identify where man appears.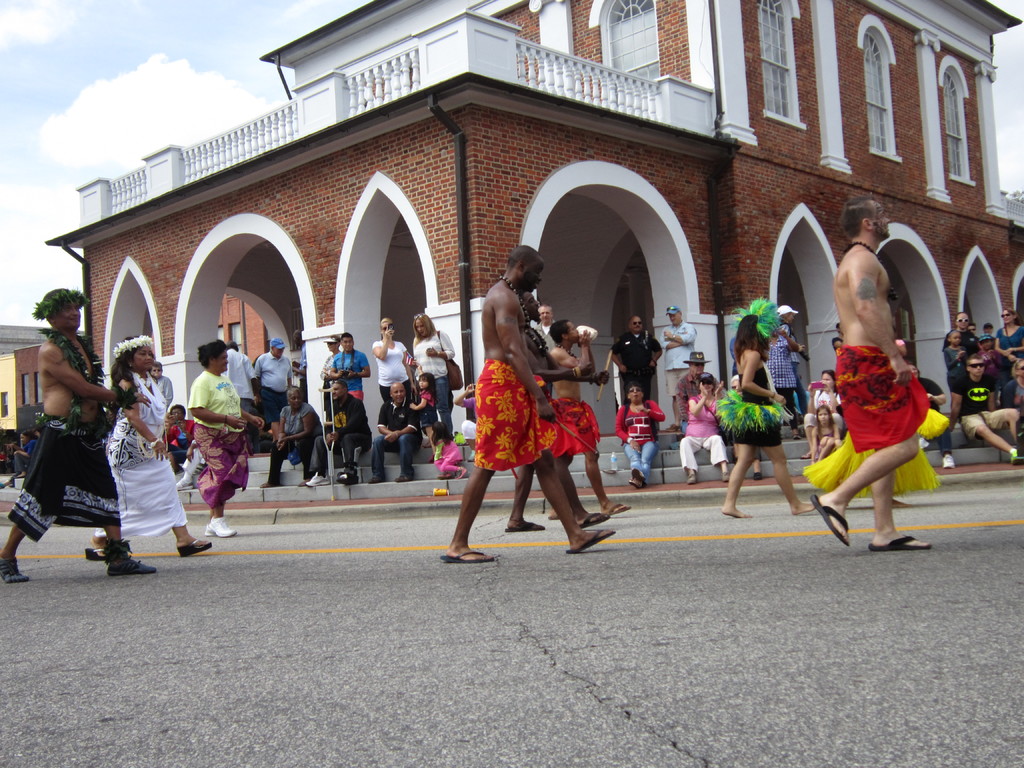
Appears at rect(670, 352, 722, 420).
